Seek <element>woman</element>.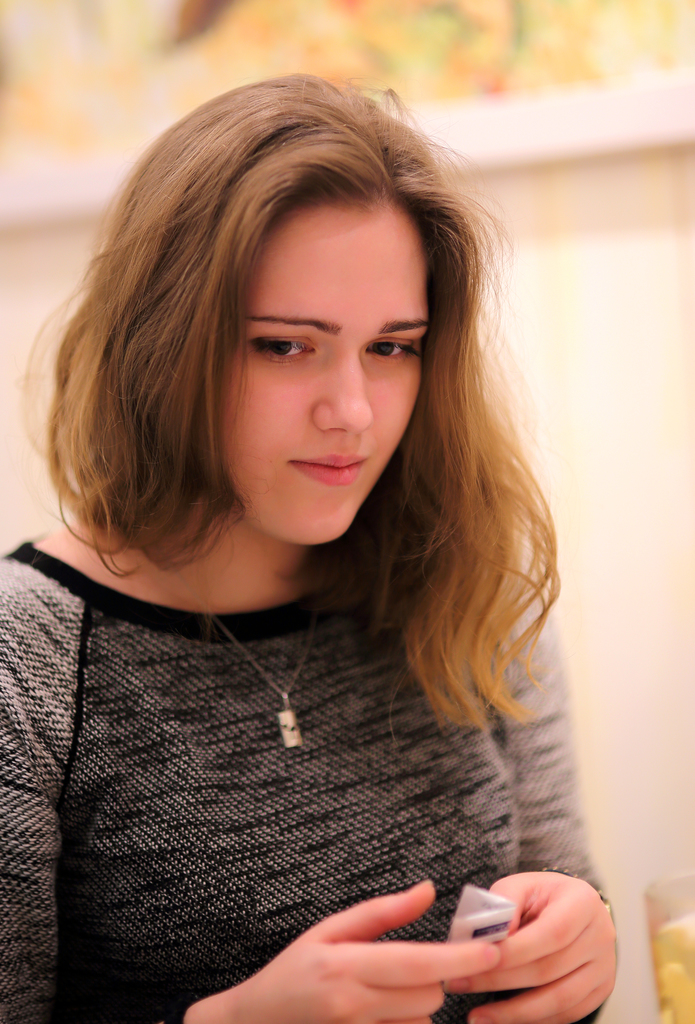
(0, 91, 631, 999).
